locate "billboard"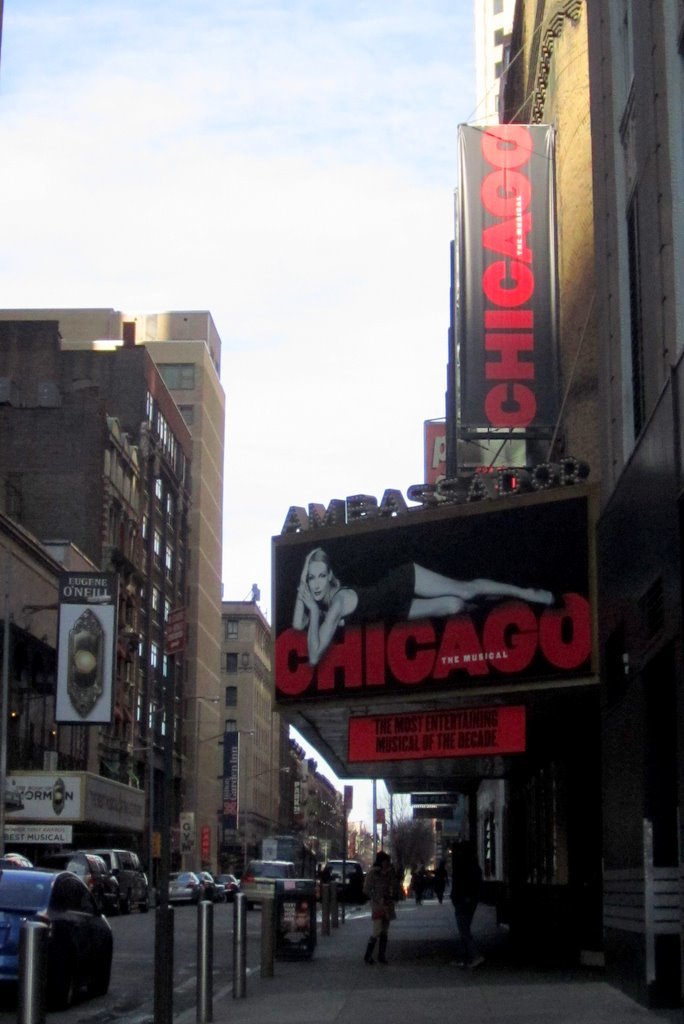
l=448, t=117, r=556, b=430
